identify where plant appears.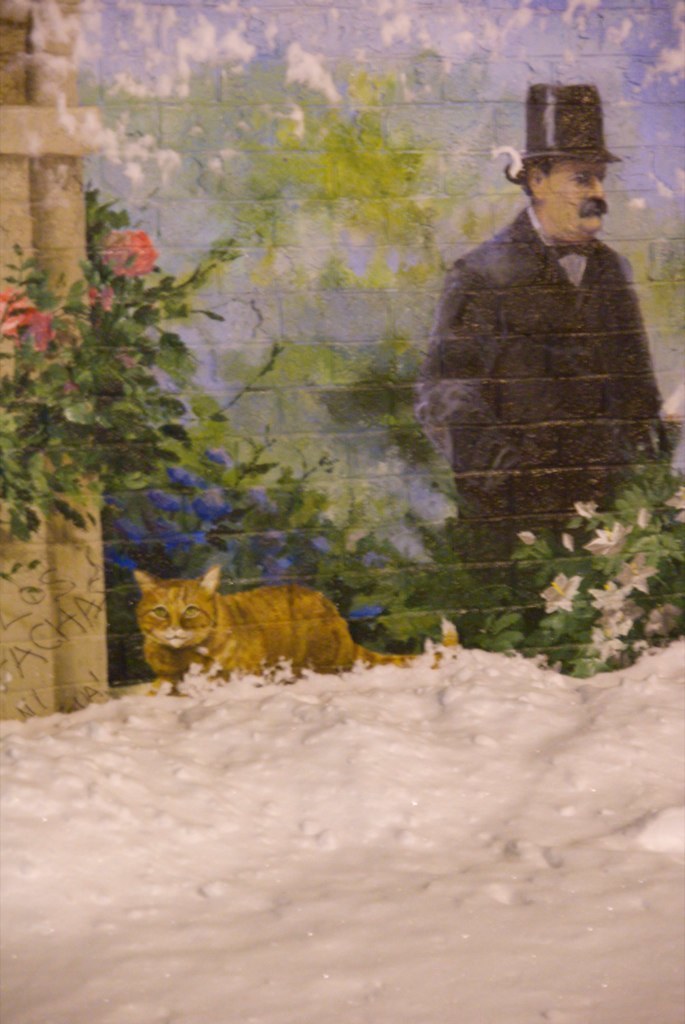
Appears at rect(91, 439, 408, 650).
